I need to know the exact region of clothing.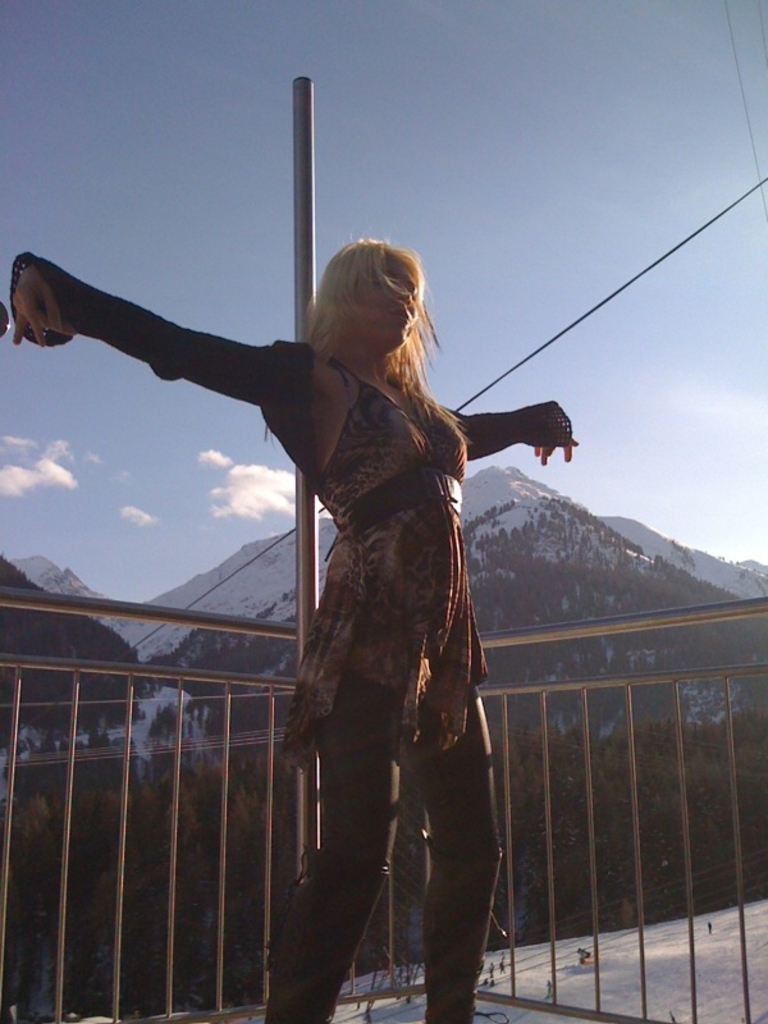
Region: locate(8, 282, 573, 1023).
